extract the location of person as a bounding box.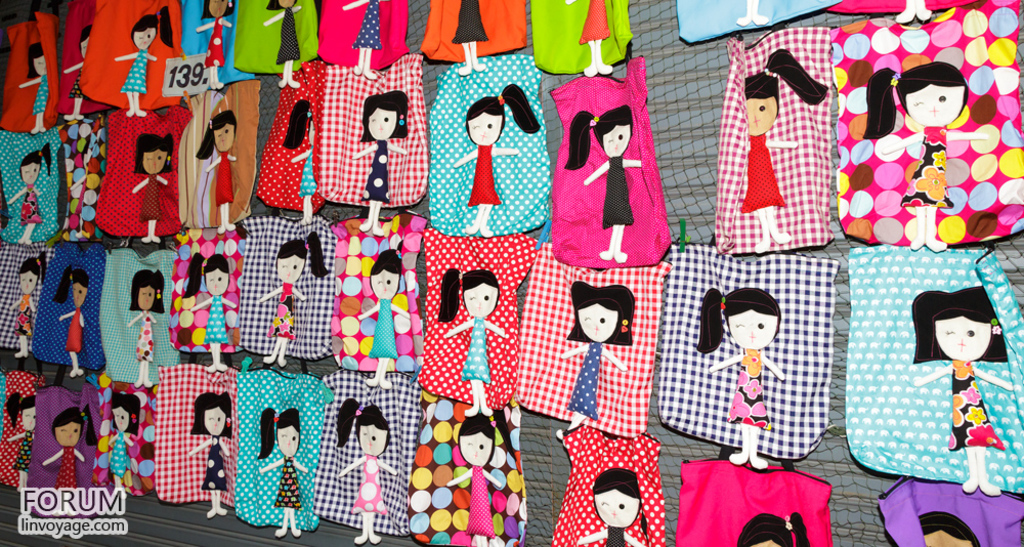
737:37:809:248.
